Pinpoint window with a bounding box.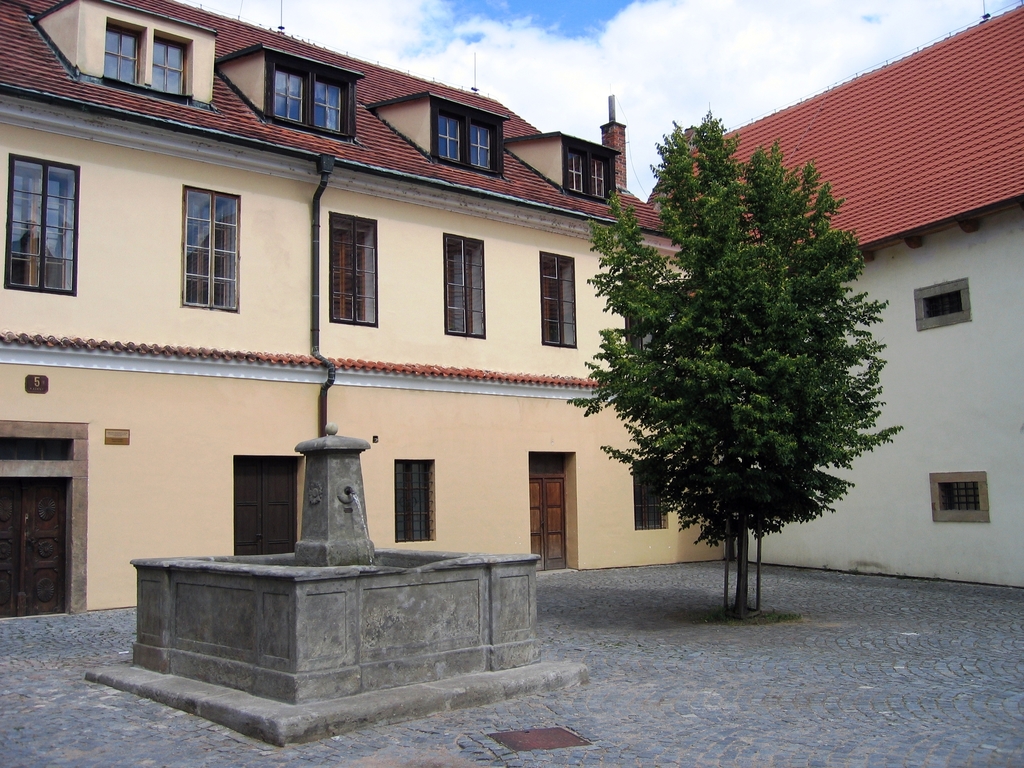
[left=326, top=204, right=384, bottom=330].
